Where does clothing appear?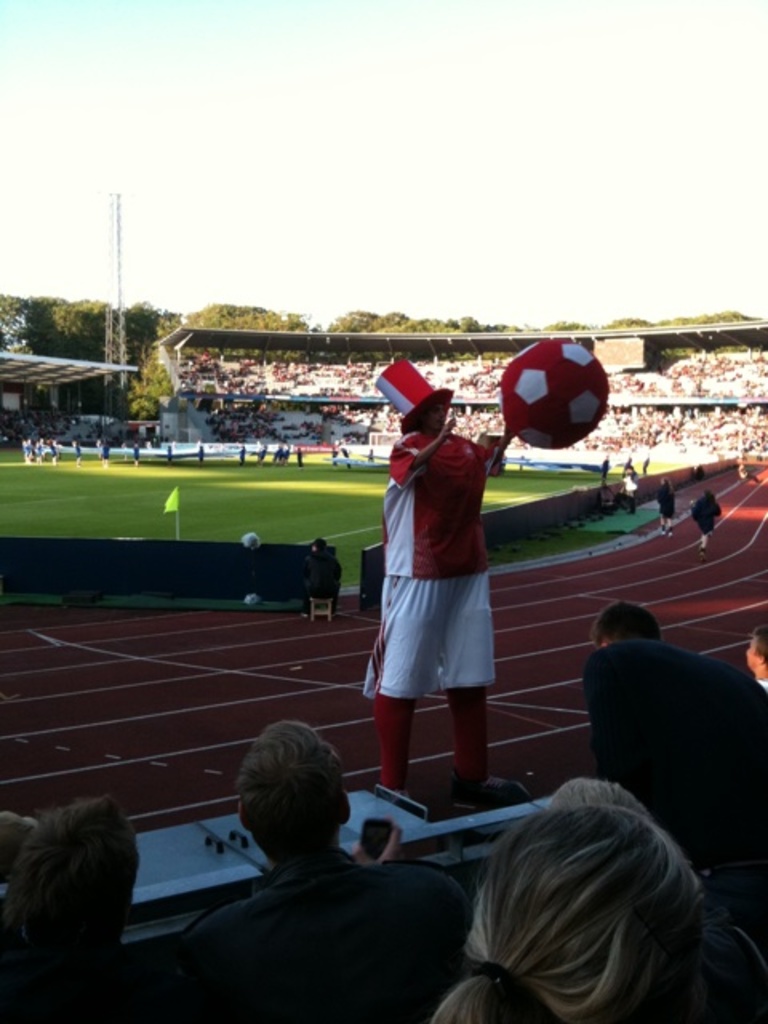
Appears at [371,403,512,725].
